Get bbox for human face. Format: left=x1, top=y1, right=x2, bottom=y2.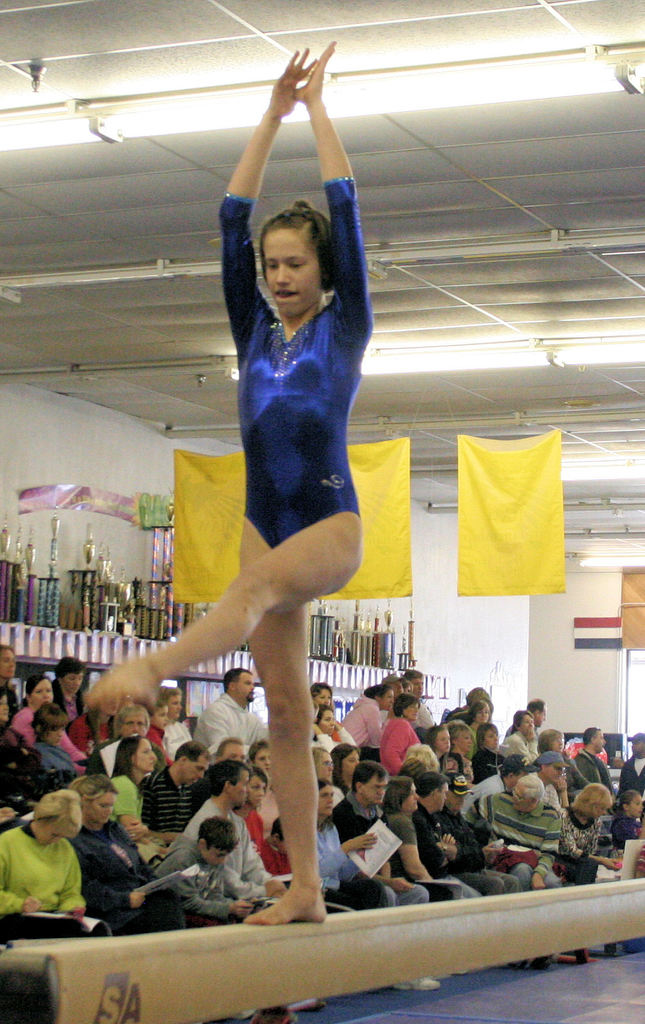
left=313, top=688, right=332, bottom=707.
